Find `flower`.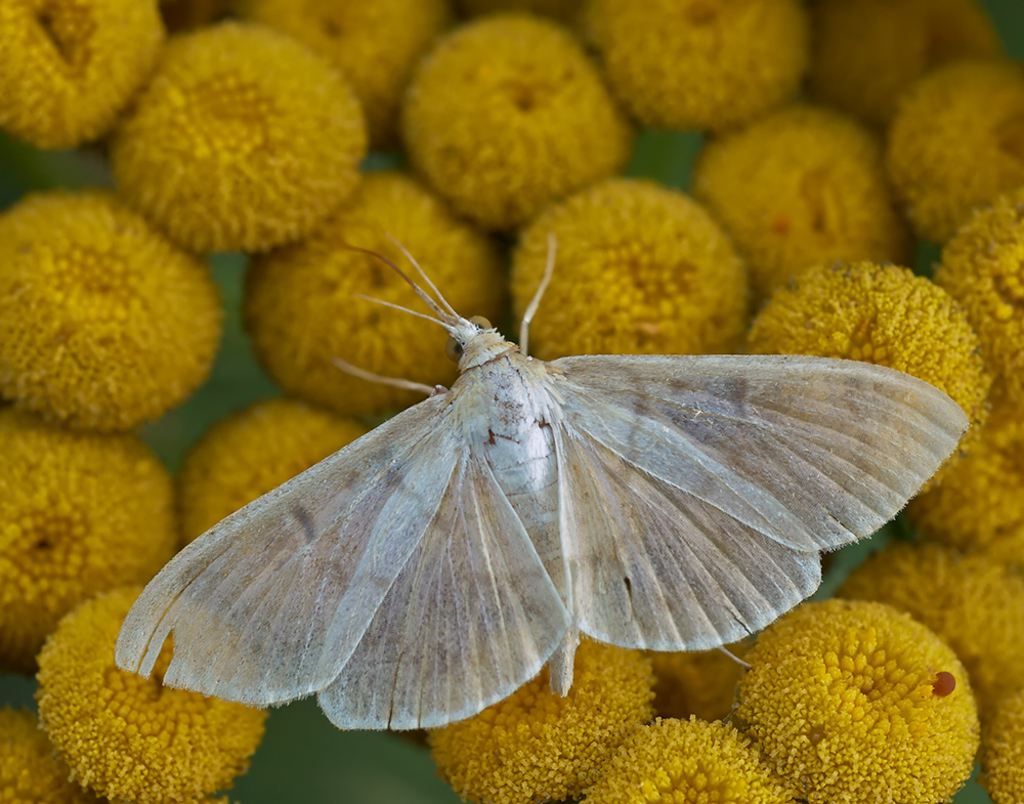
bbox(439, 637, 655, 801).
